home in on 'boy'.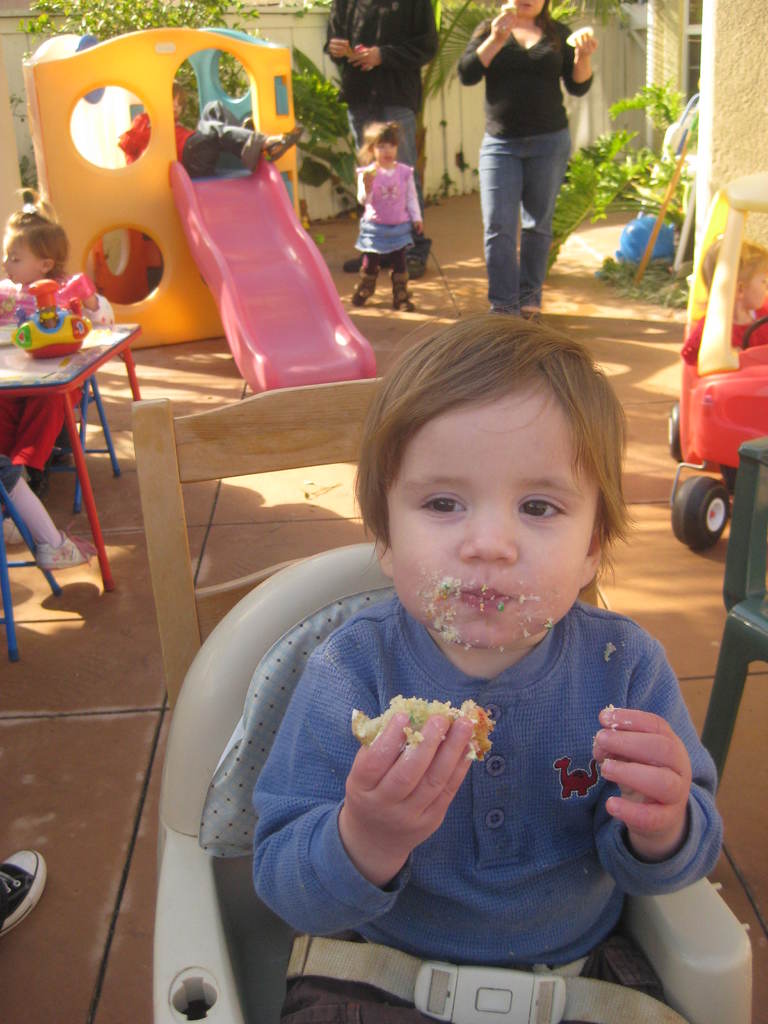
Homed in at <bbox>111, 80, 315, 167</bbox>.
